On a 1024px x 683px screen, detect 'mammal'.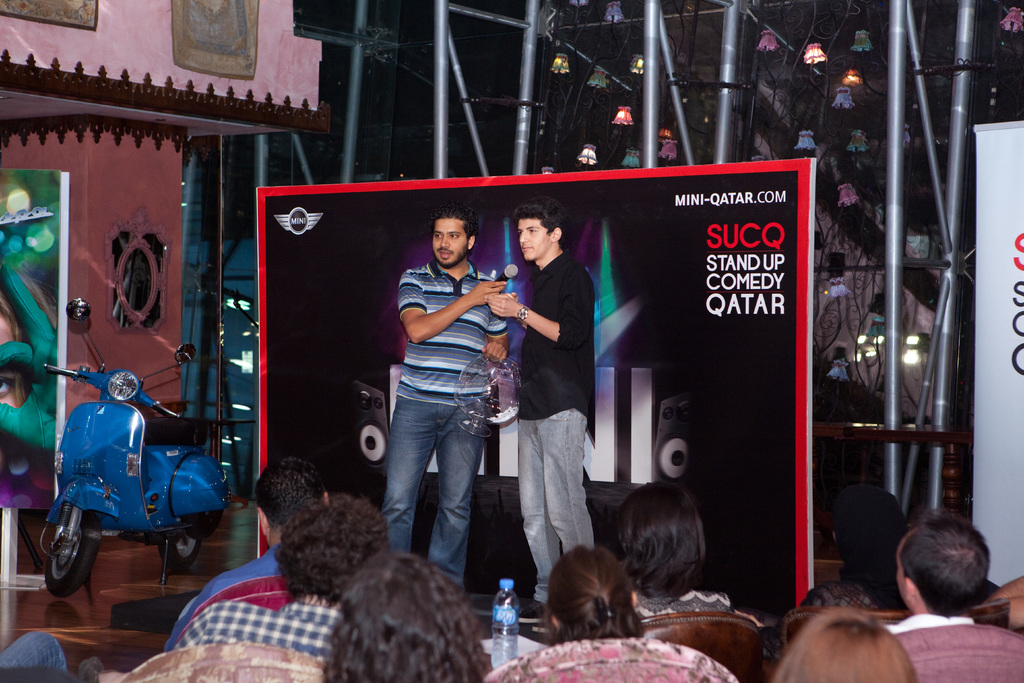
173:491:392:662.
